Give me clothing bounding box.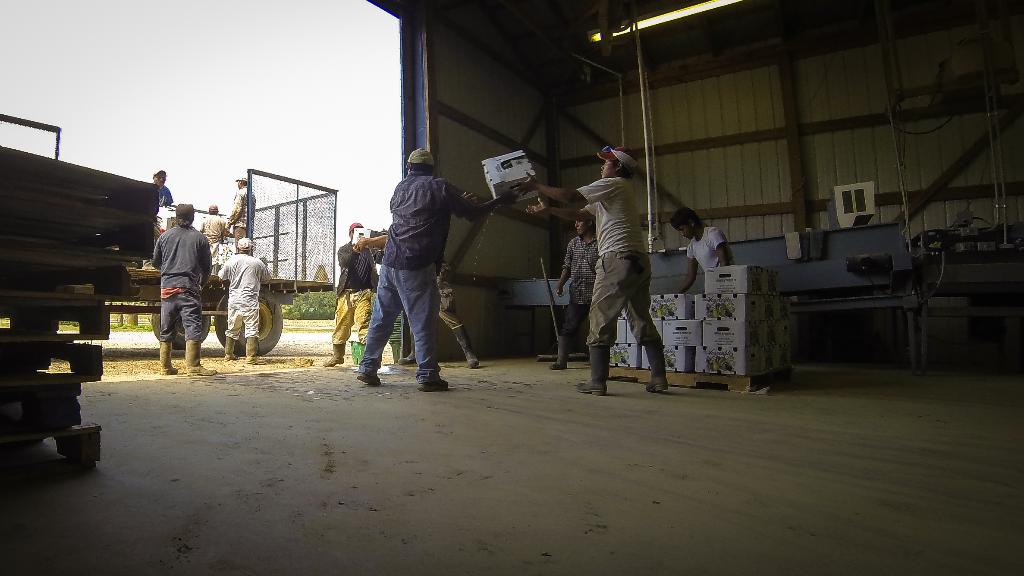
x1=218, y1=251, x2=271, y2=339.
